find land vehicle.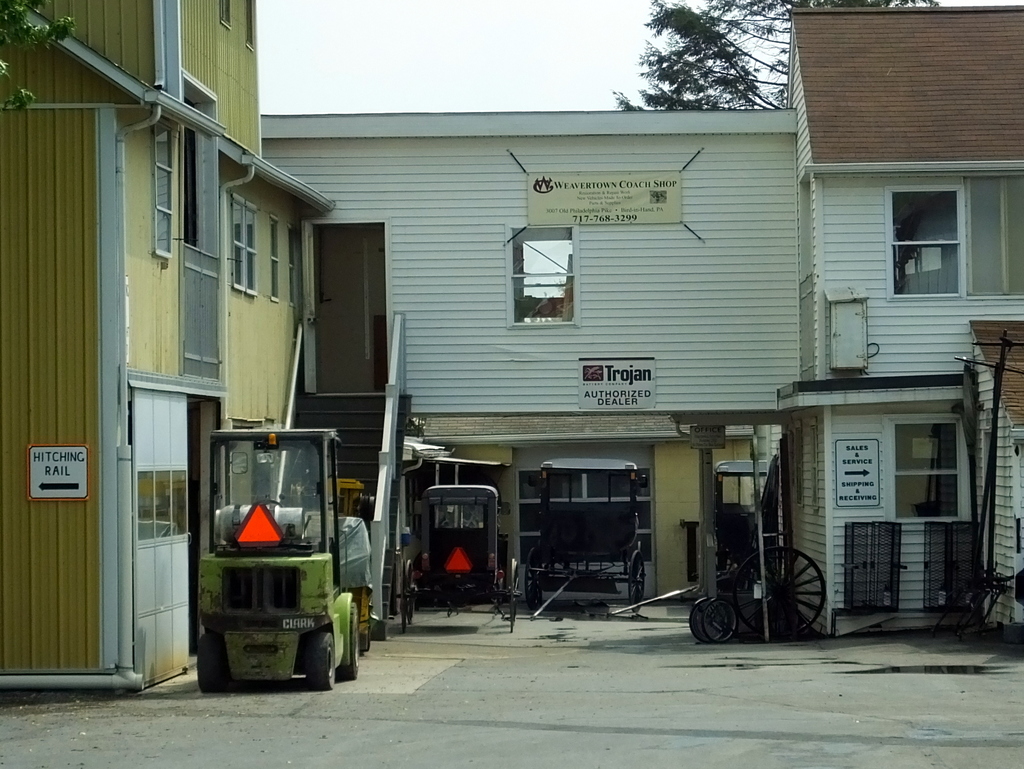
rect(396, 484, 521, 638).
